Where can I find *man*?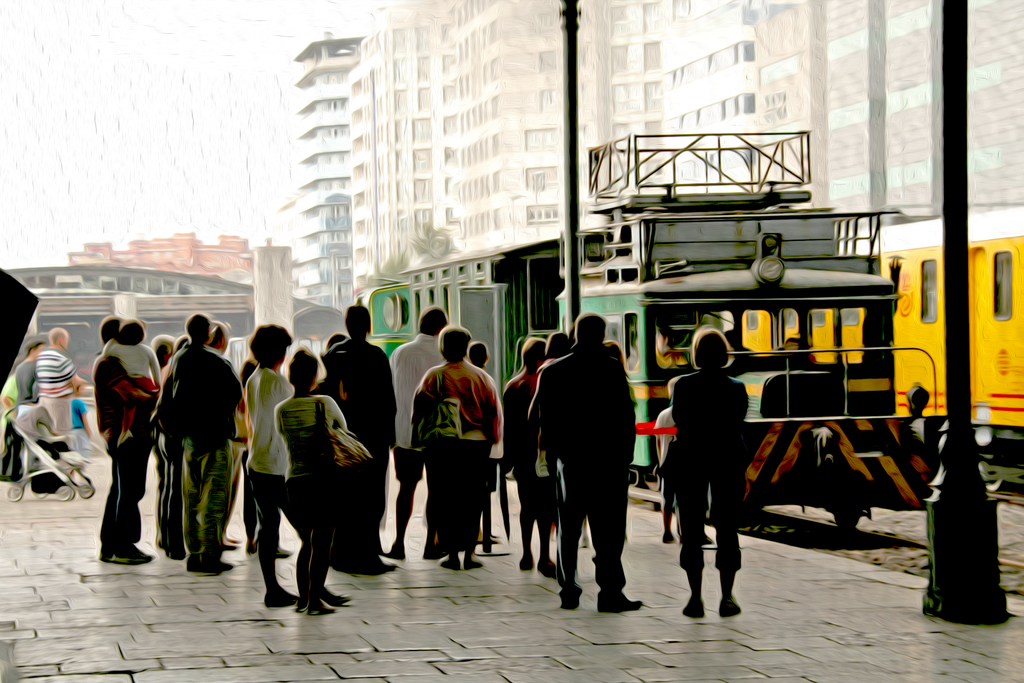
You can find it at BBox(531, 304, 641, 618).
